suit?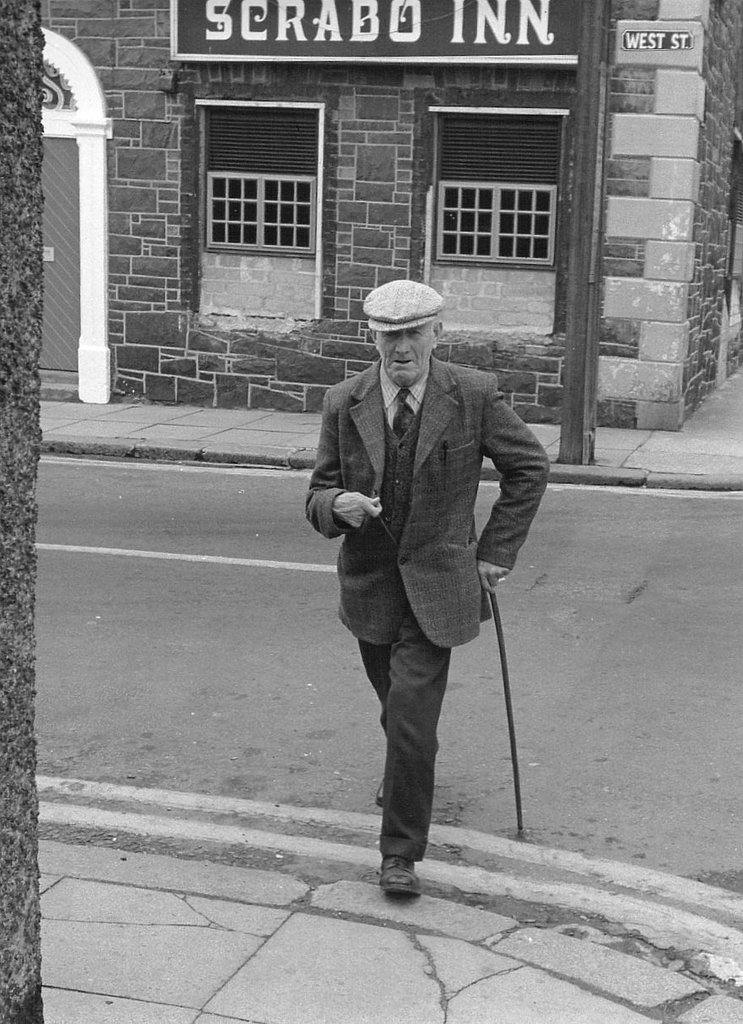
[295,360,546,852]
